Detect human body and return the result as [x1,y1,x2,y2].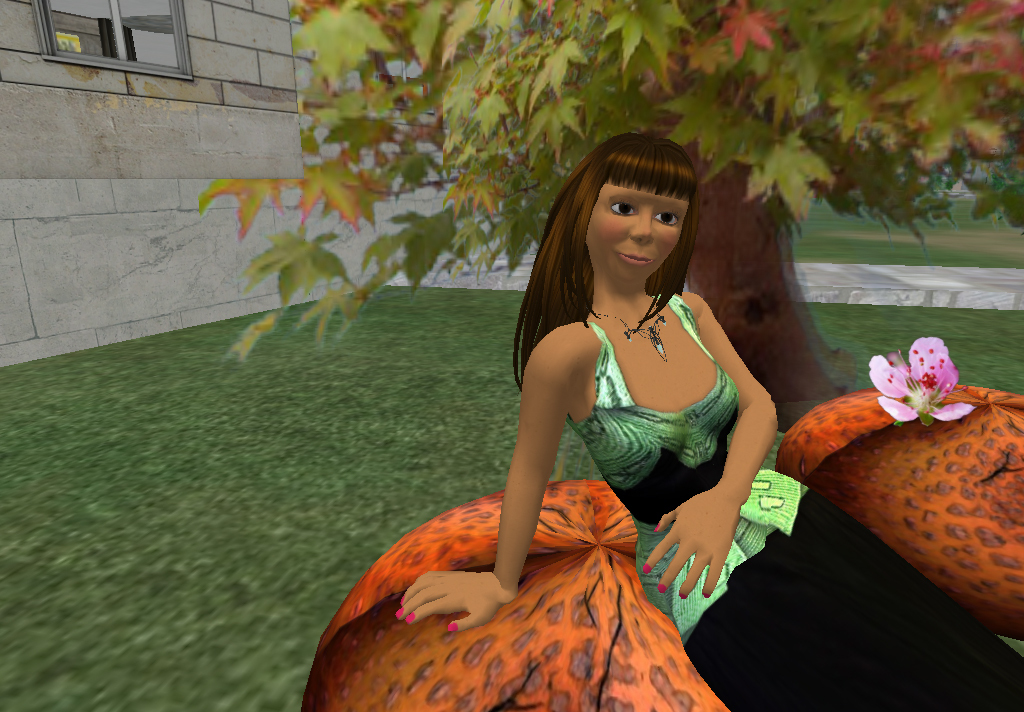
[395,131,1023,711].
